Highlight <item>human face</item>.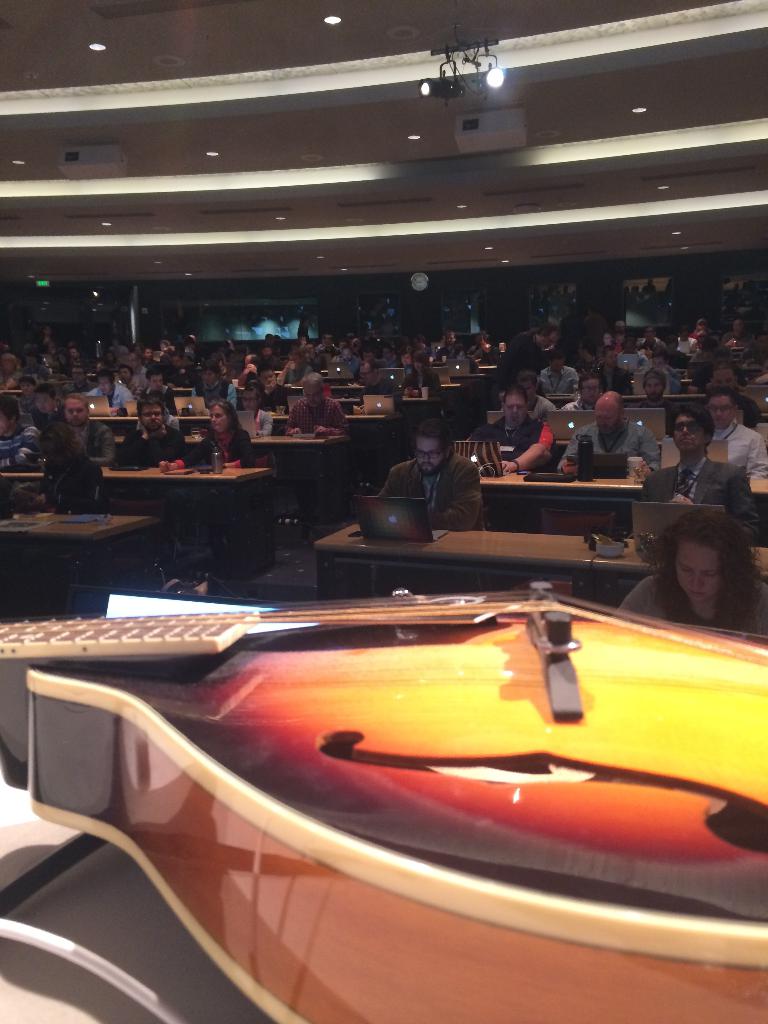
Highlighted region: [151,374,162,393].
